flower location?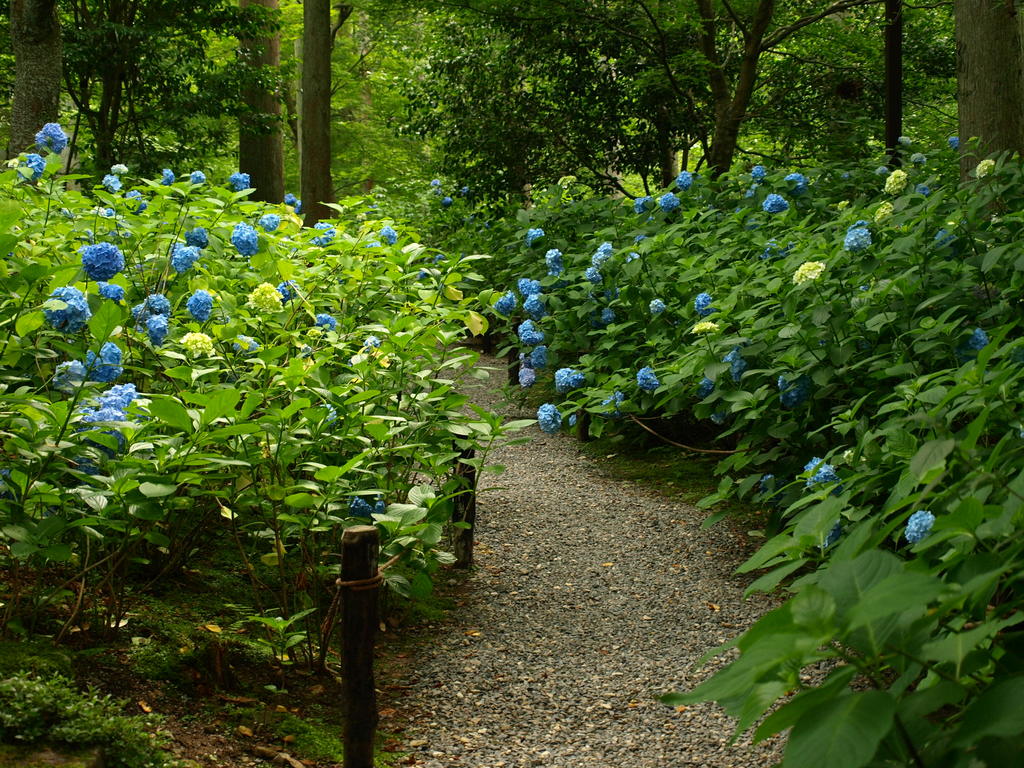
x1=676, y1=170, x2=694, y2=189
